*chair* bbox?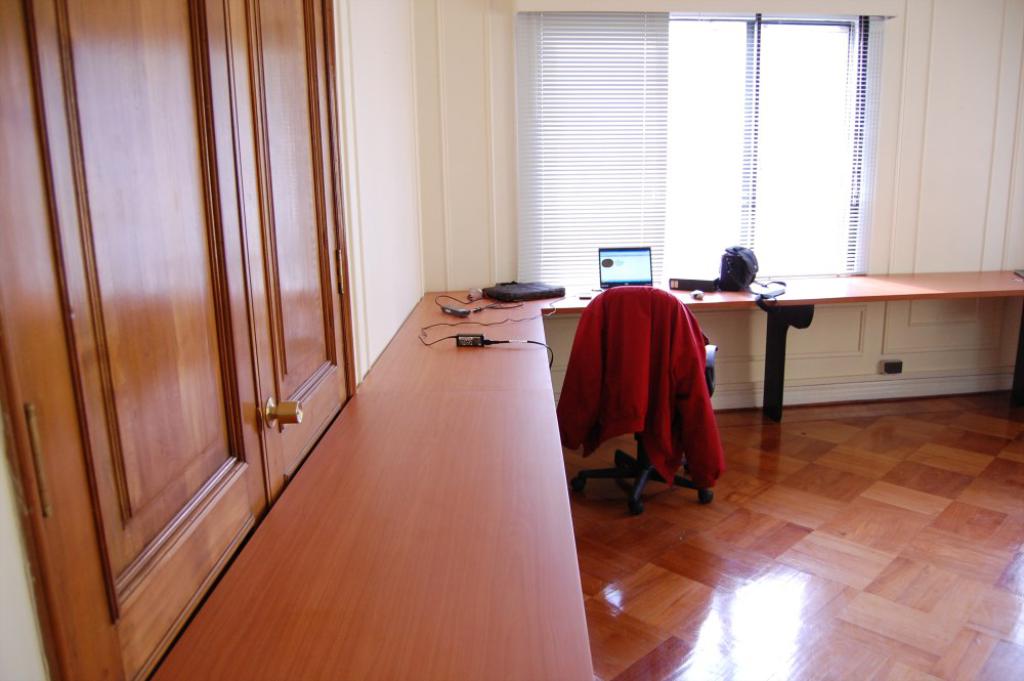
(x1=581, y1=284, x2=715, y2=514)
